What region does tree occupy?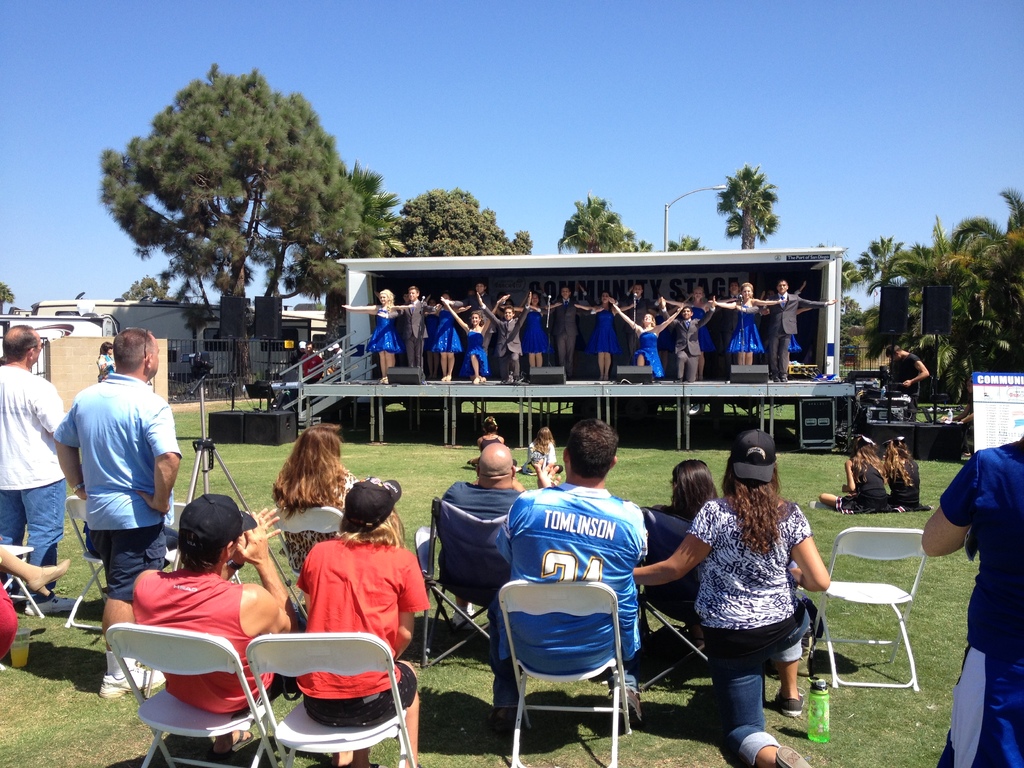
<bbox>513, 229, 534, 256</bbox>.
